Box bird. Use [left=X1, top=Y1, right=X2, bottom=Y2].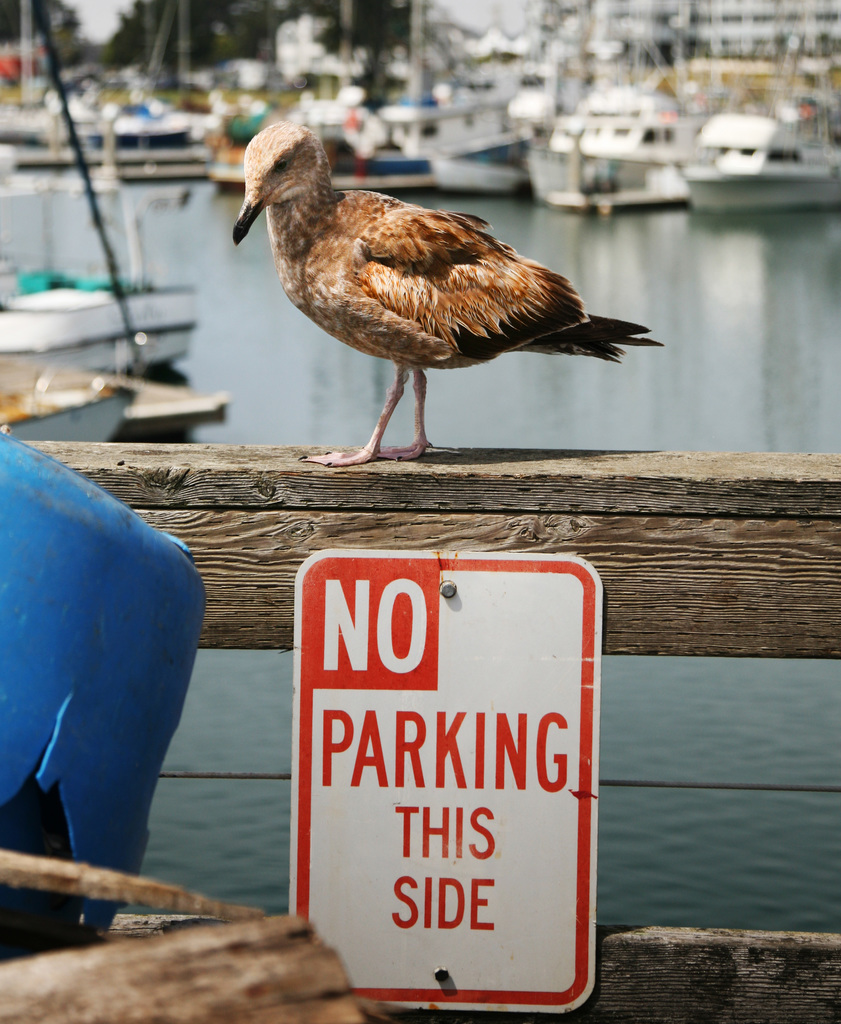
[left=230, top=127, right=638, bottom=431].
